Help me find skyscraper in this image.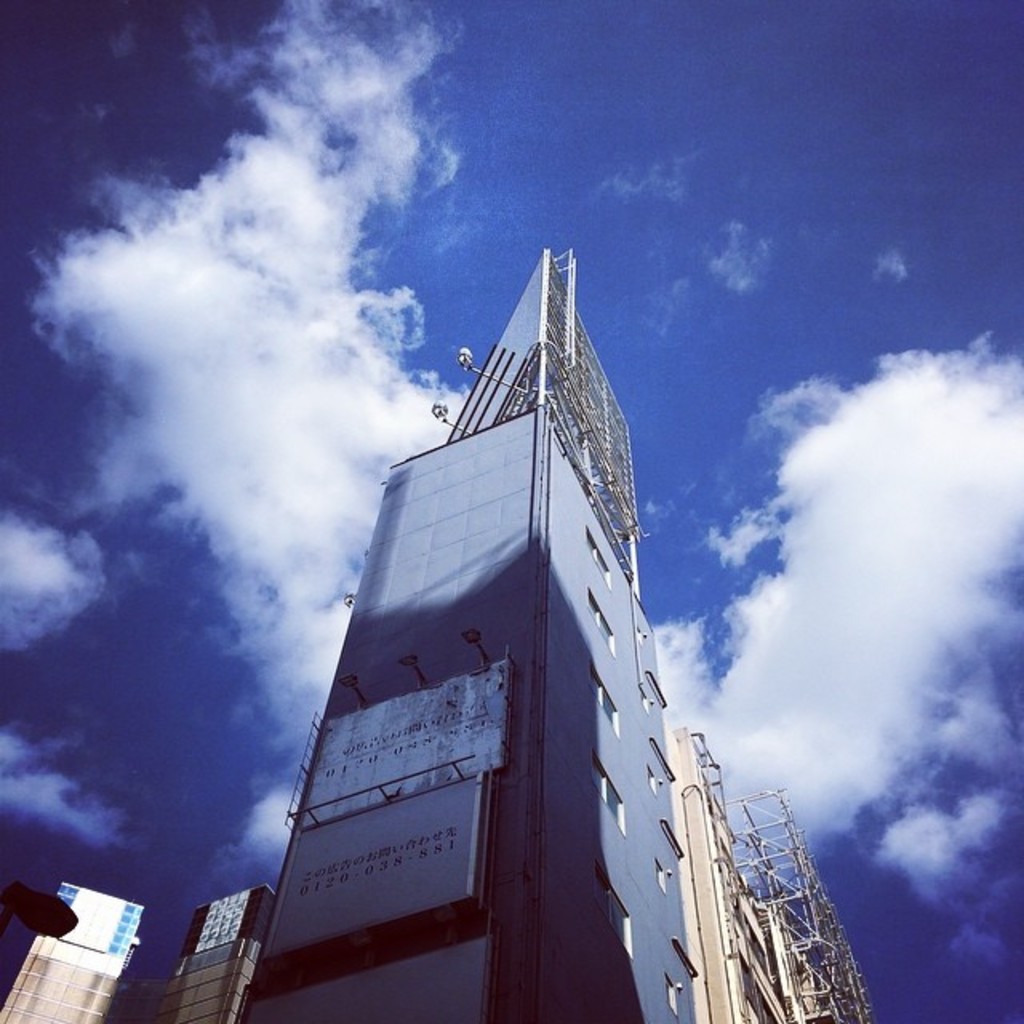
Found it: locate(146, 878, 259, 1022).
